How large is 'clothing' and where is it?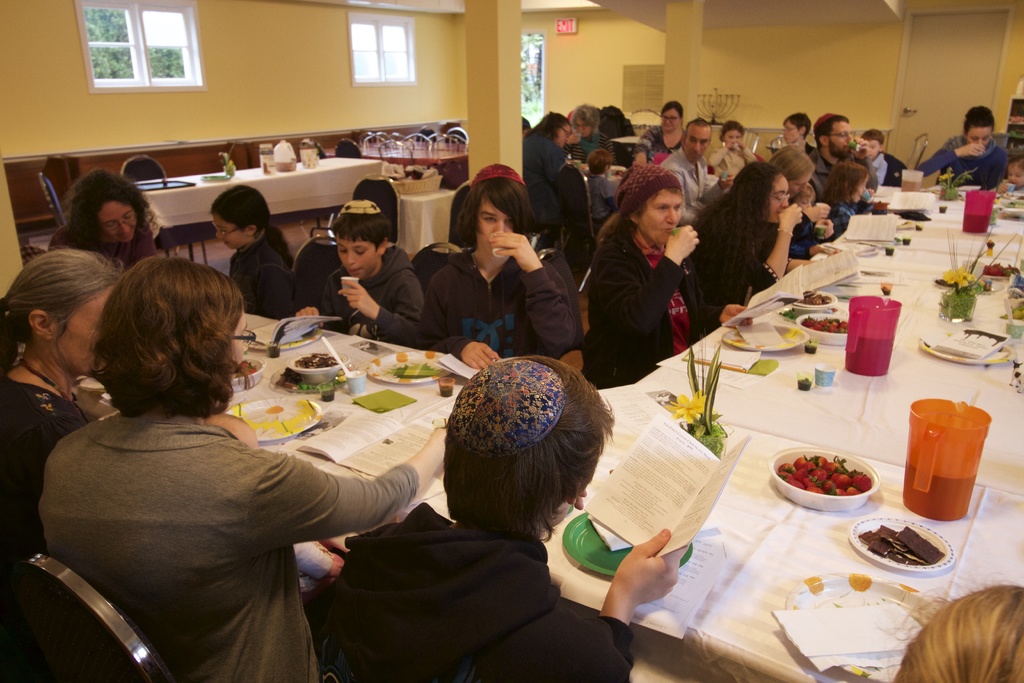
Bounding box: <bbox>705, 147, 753, 183</bbox>.
